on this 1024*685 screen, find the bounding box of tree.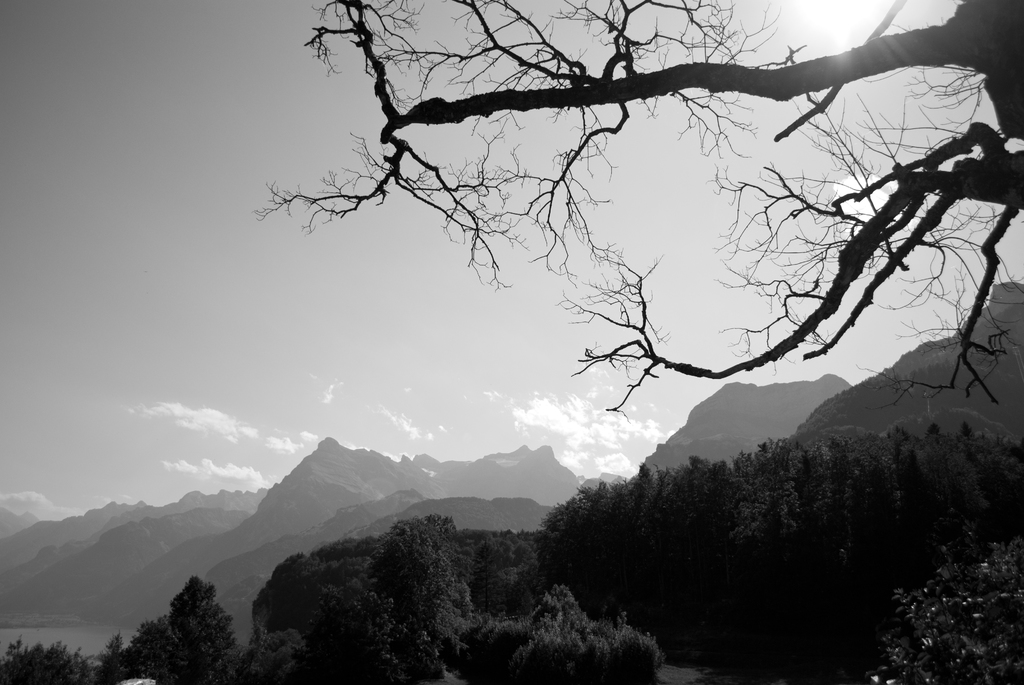
Bounding box: 259,0,1023,411.
